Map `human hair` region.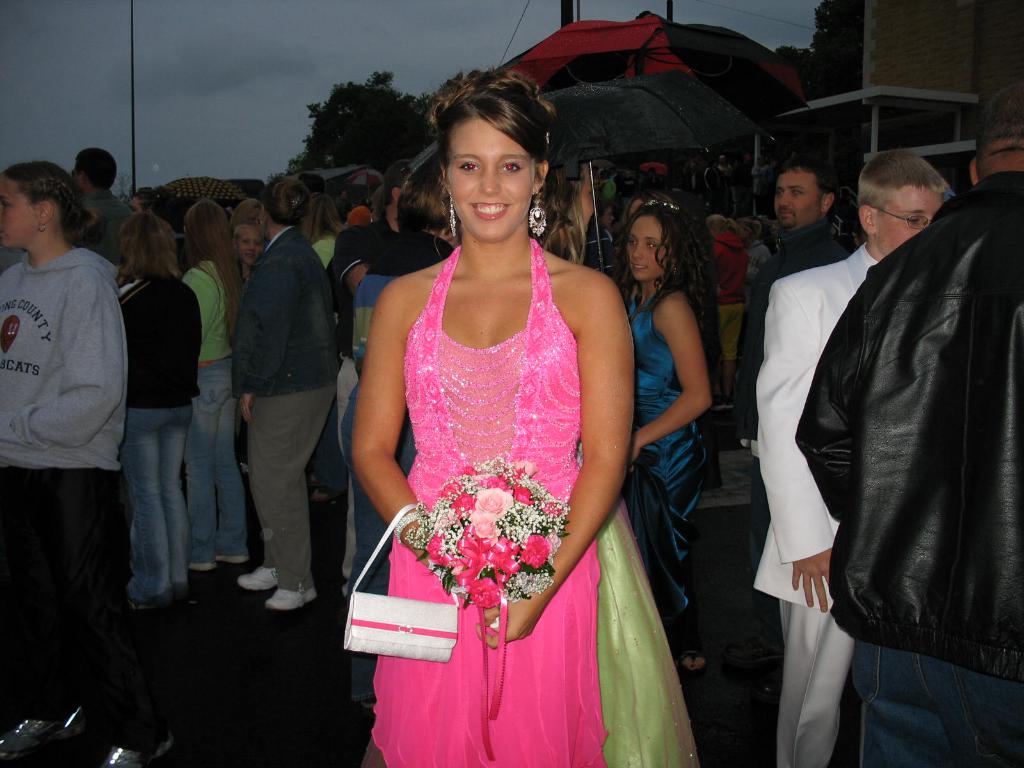
Mapped to select_region(75, 148, 118, 189).
